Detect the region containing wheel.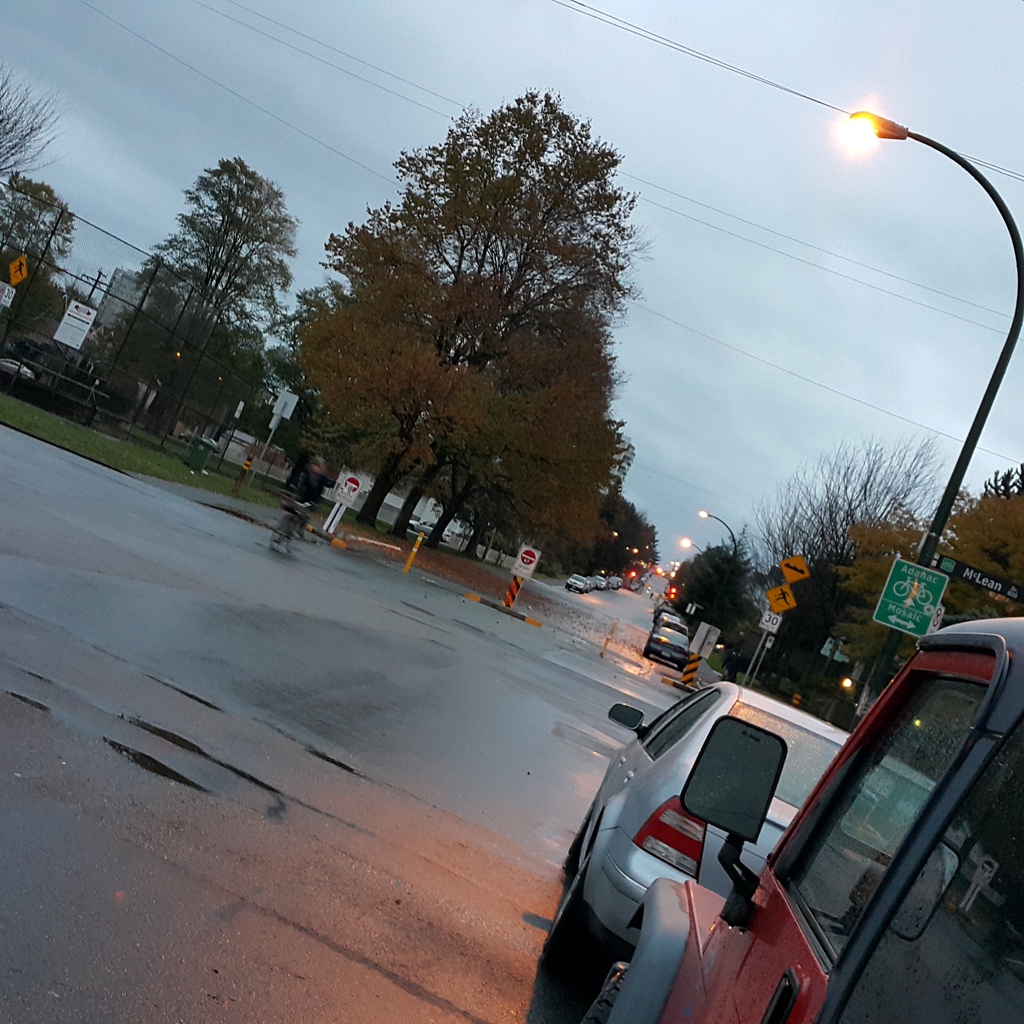
pyautogui.locateOnScreen(680, 664, 687, 673).
